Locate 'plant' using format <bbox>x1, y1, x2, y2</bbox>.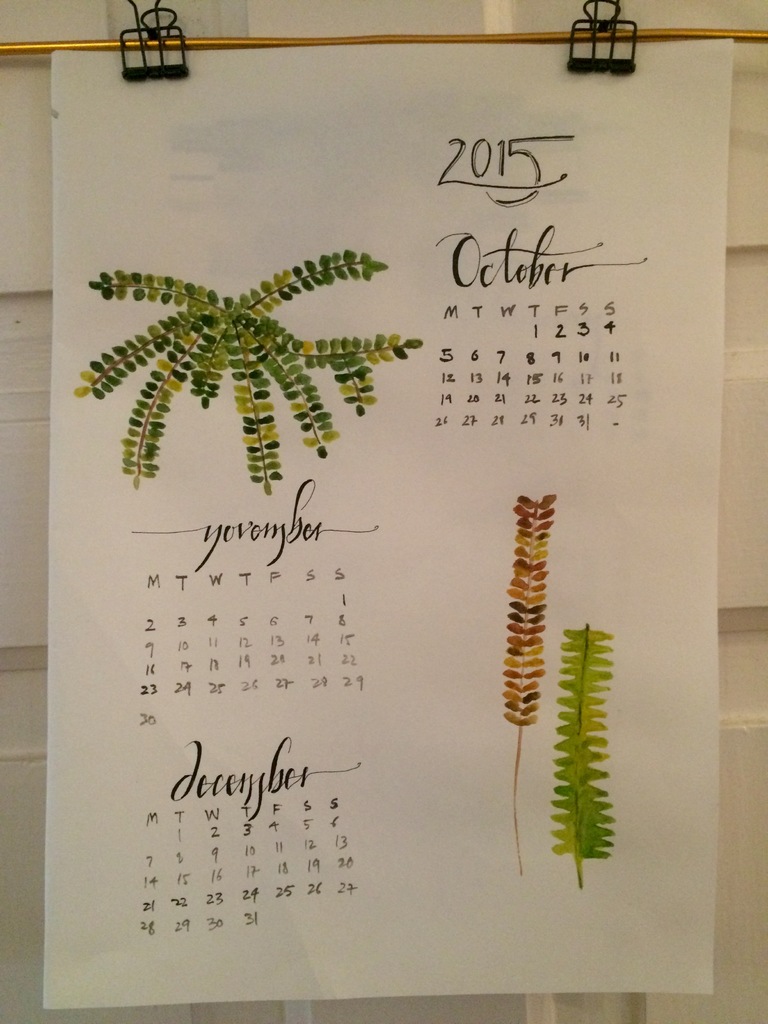
<bbox>549, 624, 620, 886</bbox>.
